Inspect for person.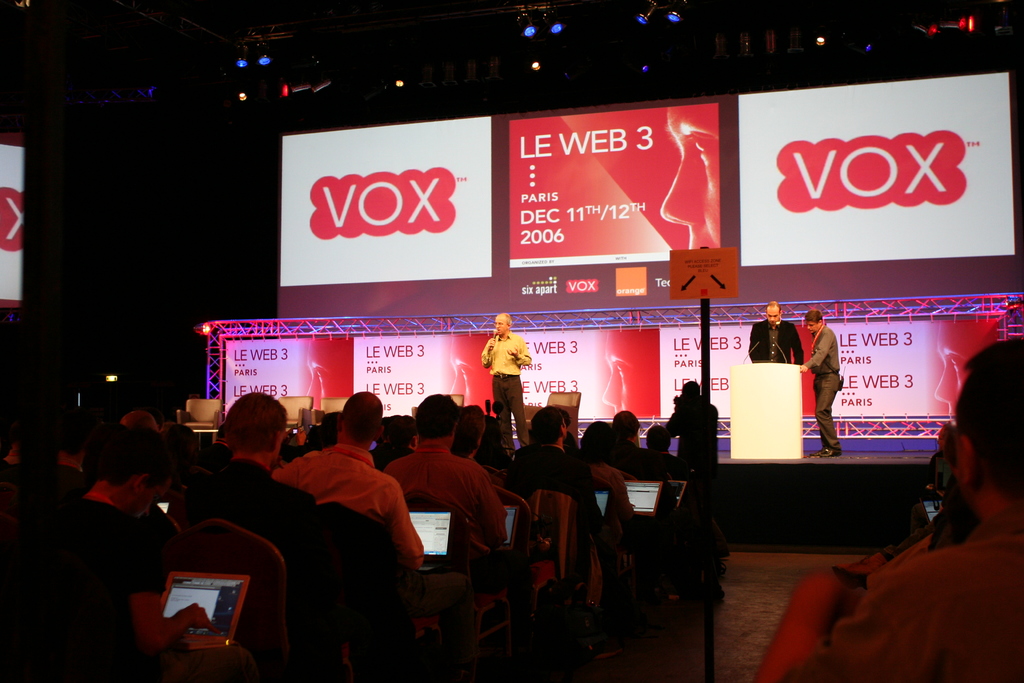
Inspection: region(479, 311, 534, 458).
